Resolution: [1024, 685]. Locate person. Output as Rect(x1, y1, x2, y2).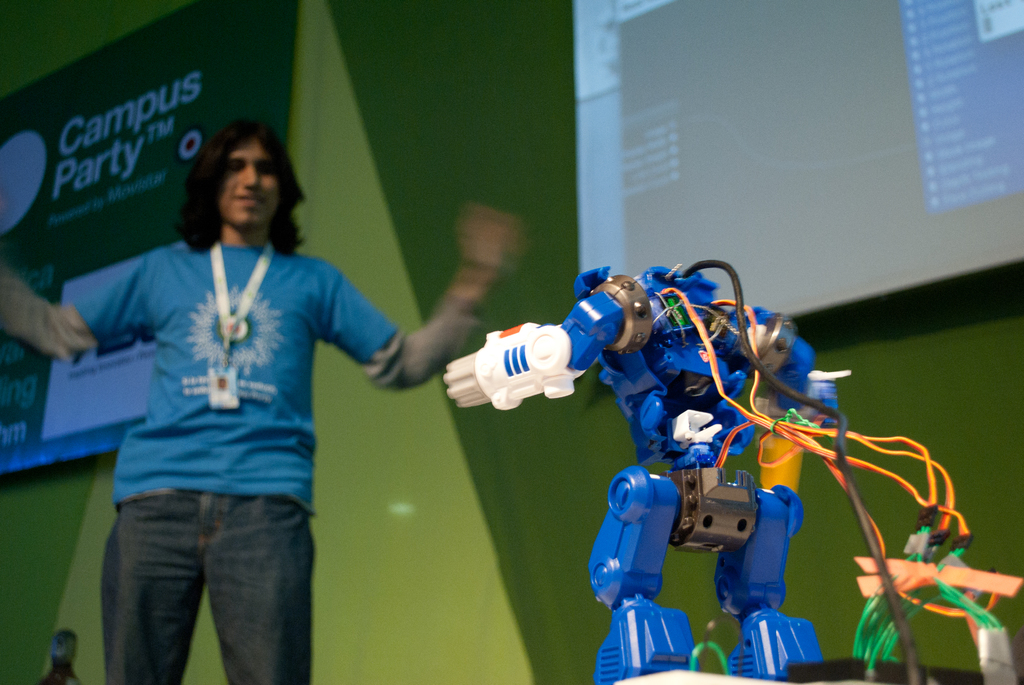
Rect(0, 116, 522, 684).
